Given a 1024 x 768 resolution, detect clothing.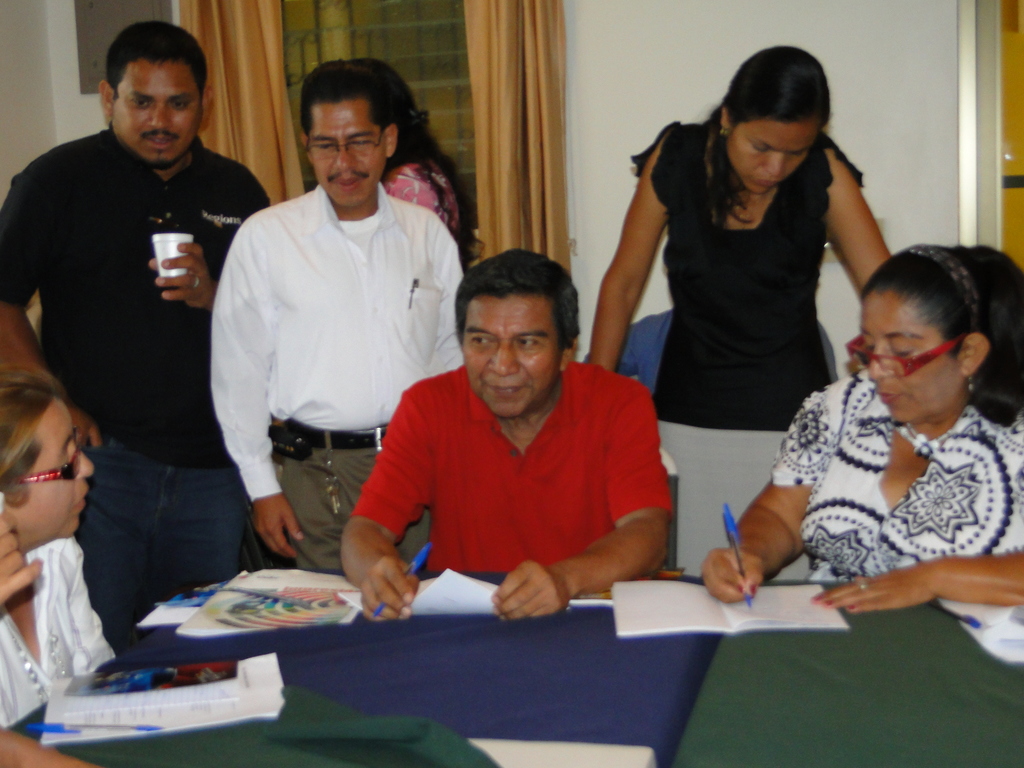
(left=384, top=160, right=461, bottom=236).
